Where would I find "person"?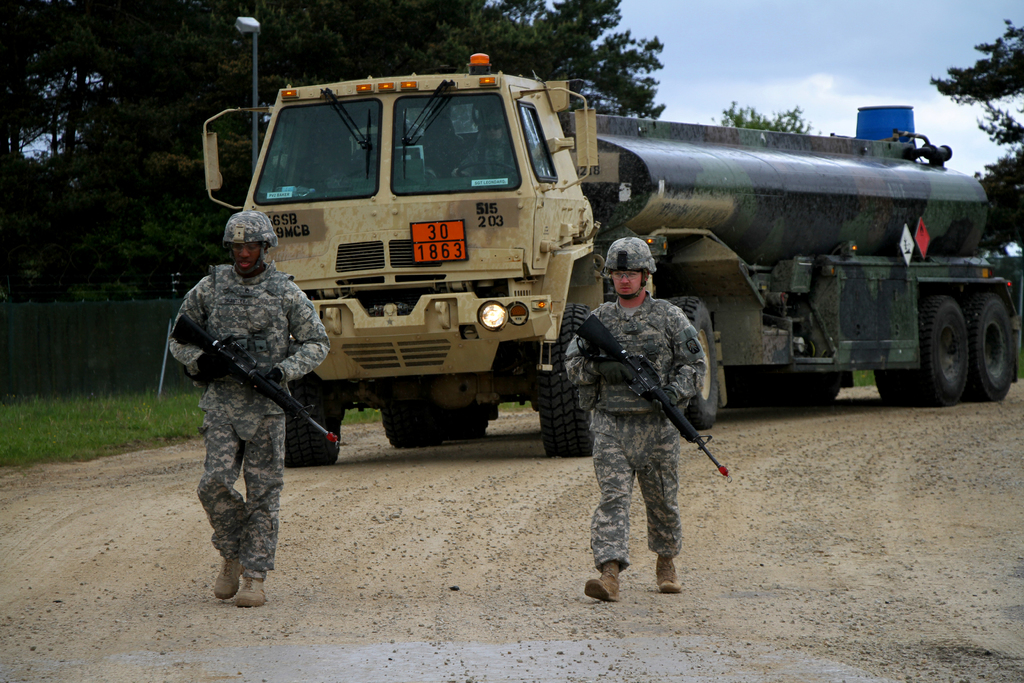
At <bbox>564, 236, 710, 603</bbox>.
